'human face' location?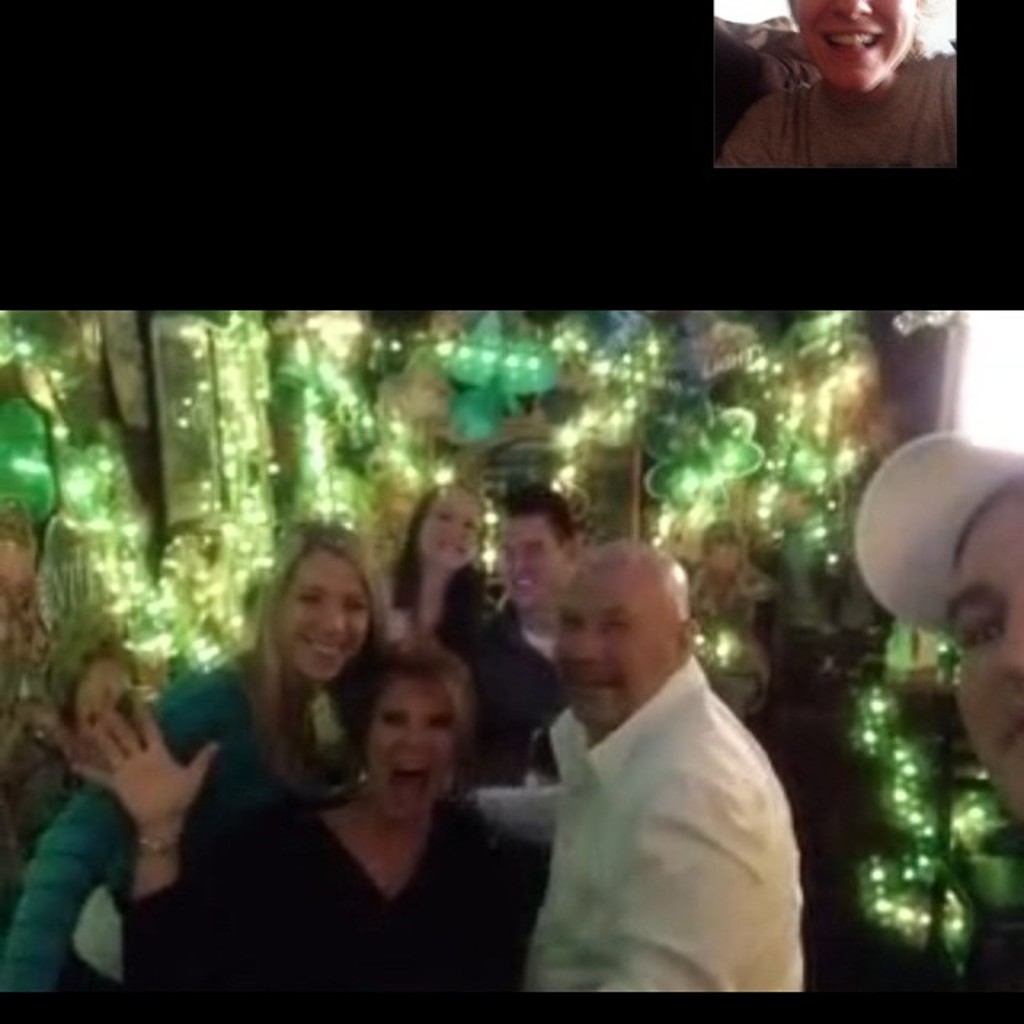
[277, 539, 374, 680]
